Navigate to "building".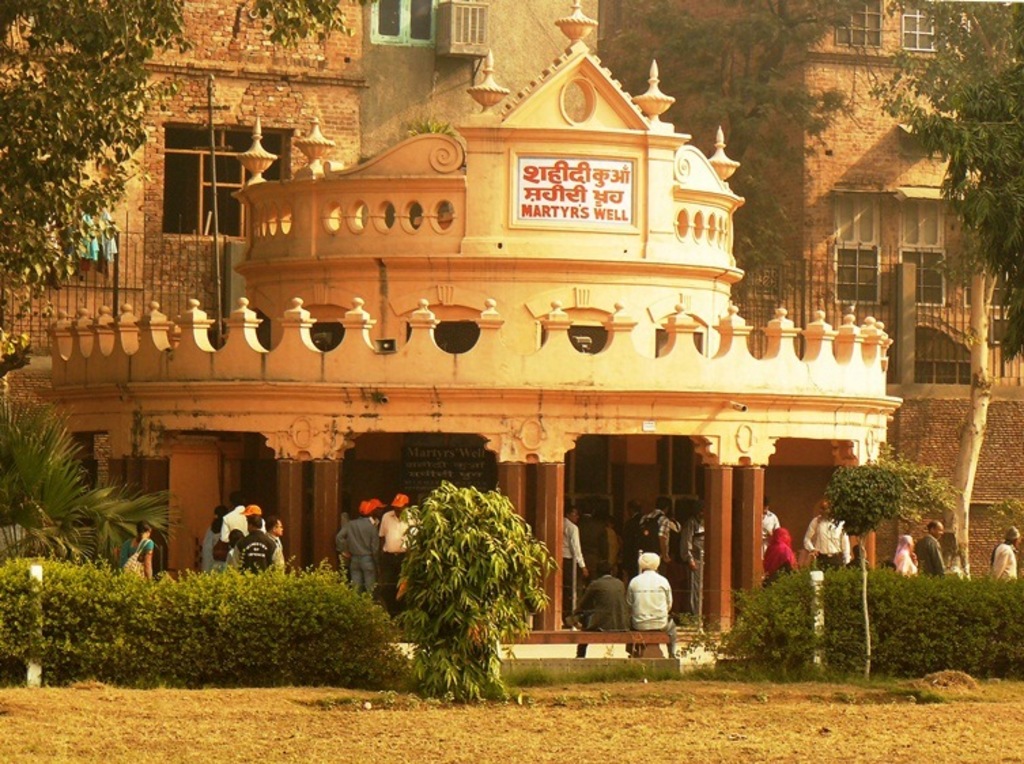
Navigation target: box=[0, 0, 601, 534].
